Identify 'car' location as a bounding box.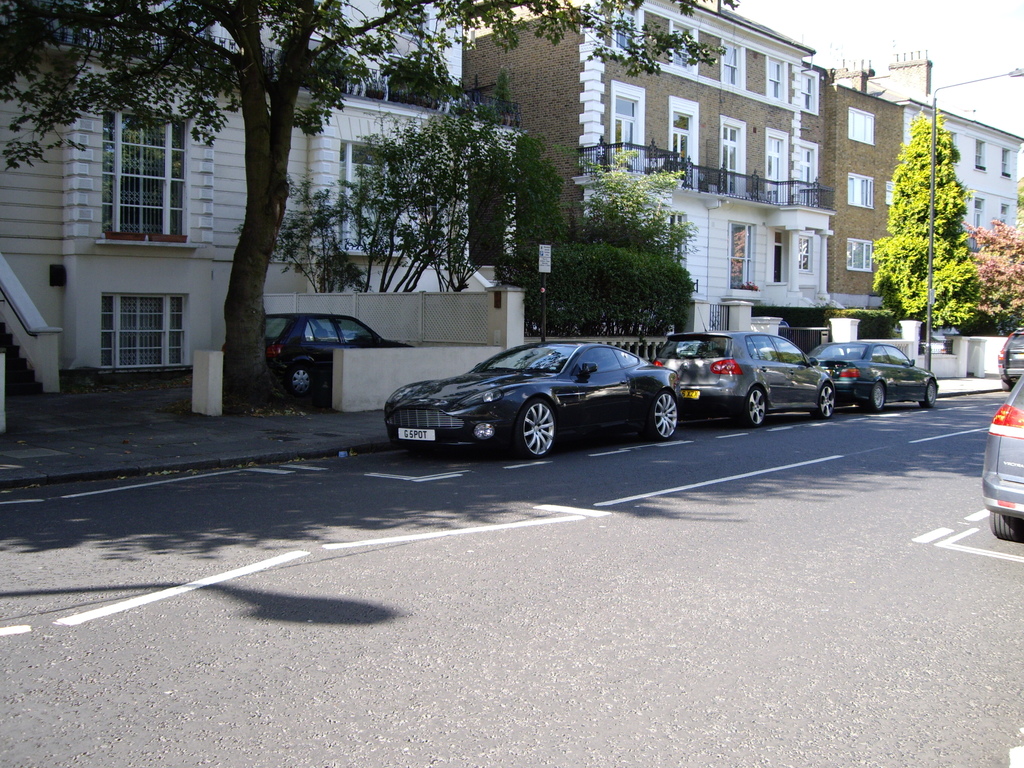
x1=778 y1=320 x2=792 y2=336.
